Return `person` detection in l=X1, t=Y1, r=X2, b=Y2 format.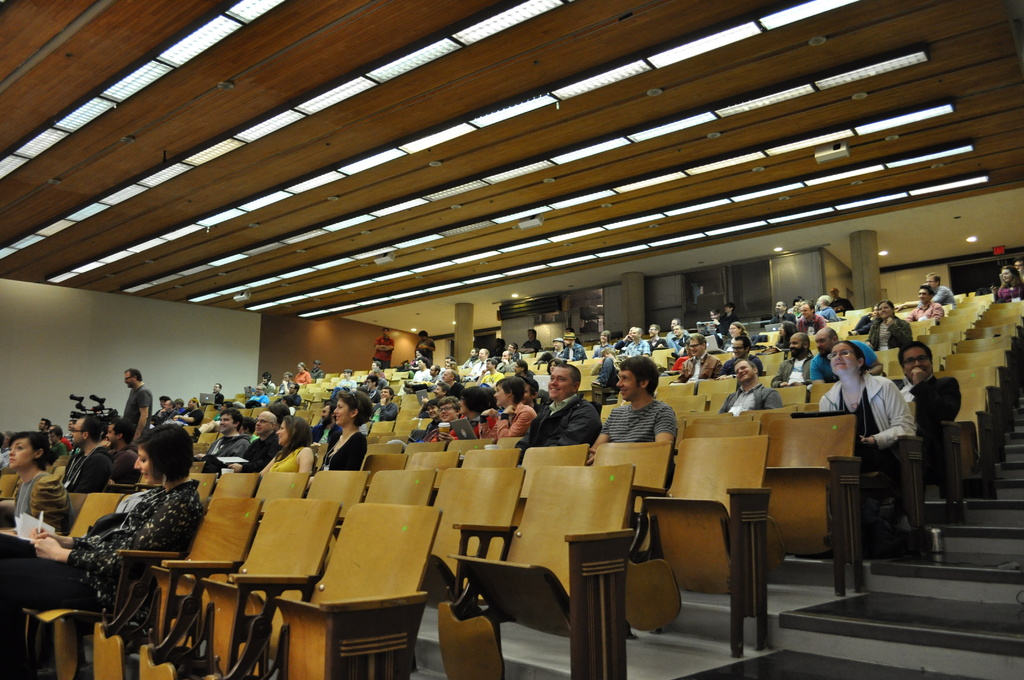
l=204, t=407, r=248, b=465.
